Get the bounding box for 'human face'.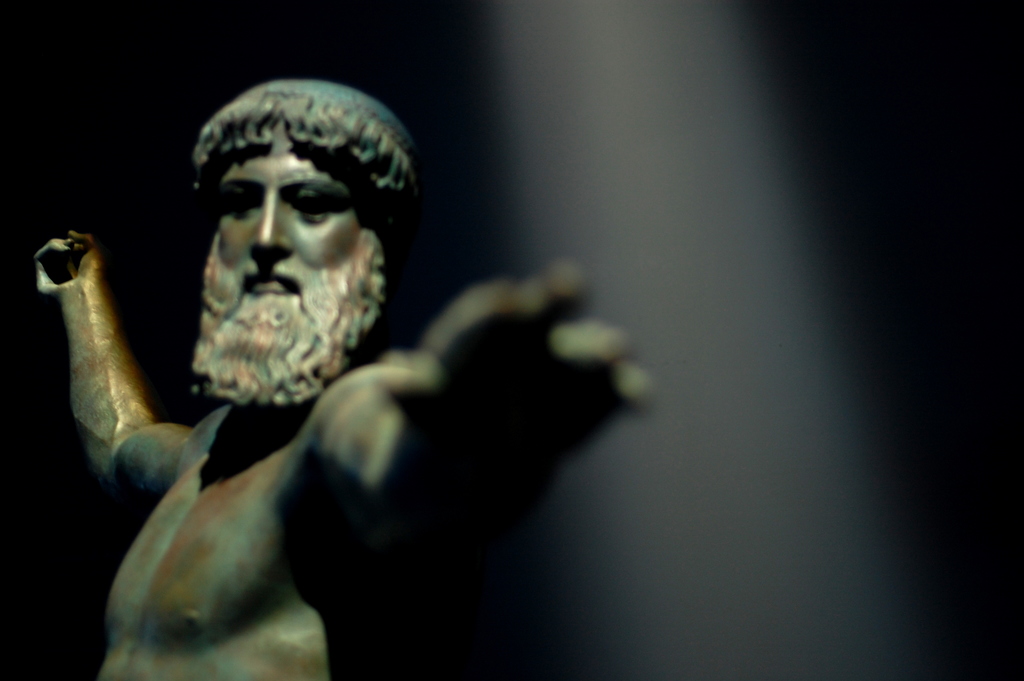
[216, 118, 362, 298].
